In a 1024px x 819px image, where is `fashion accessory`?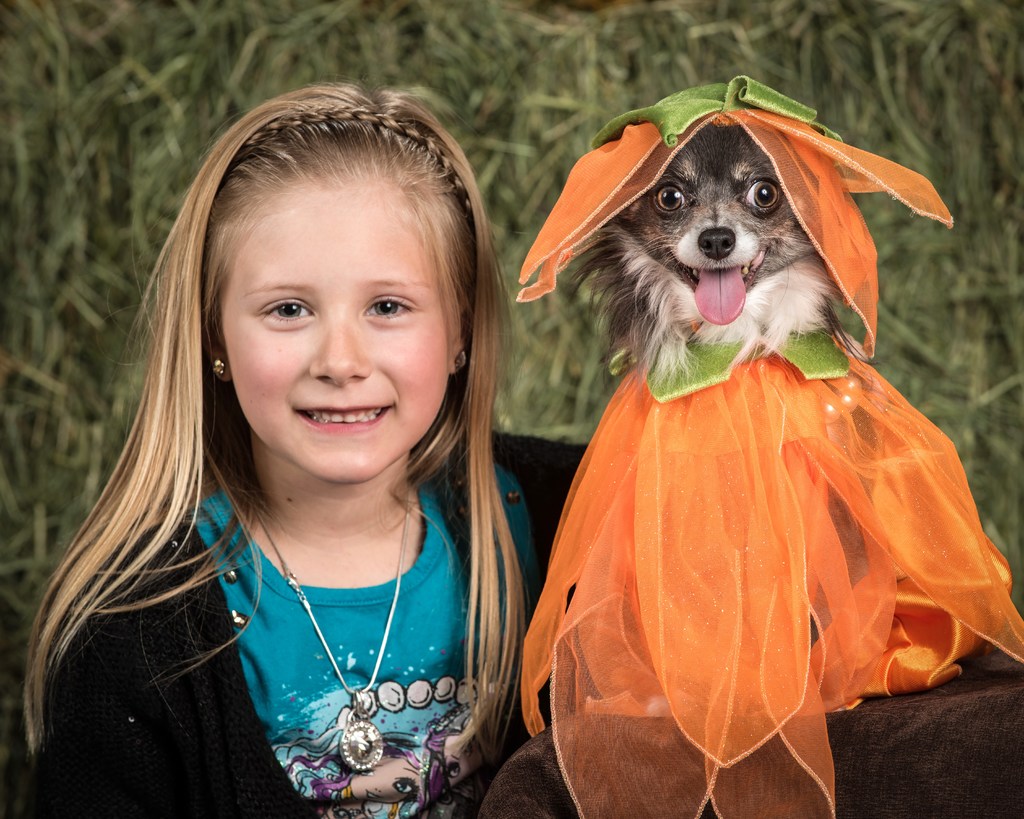
(x1=452, y1=351, x2=465, y2=373).
